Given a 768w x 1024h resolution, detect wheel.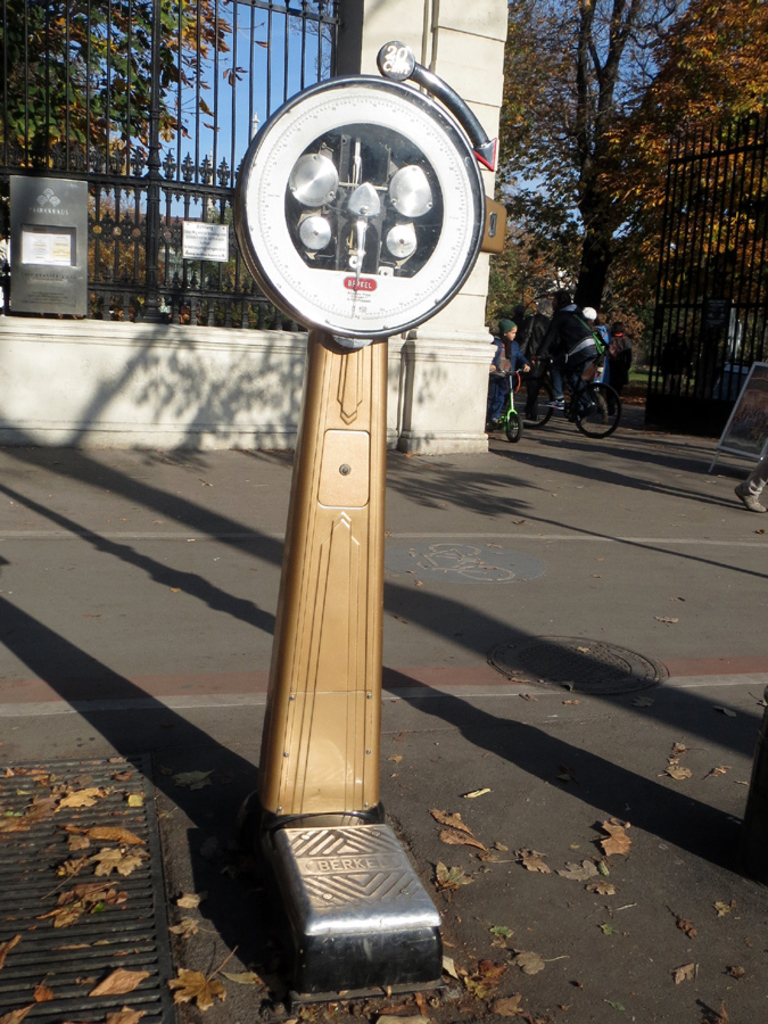
225:77:505:341.
